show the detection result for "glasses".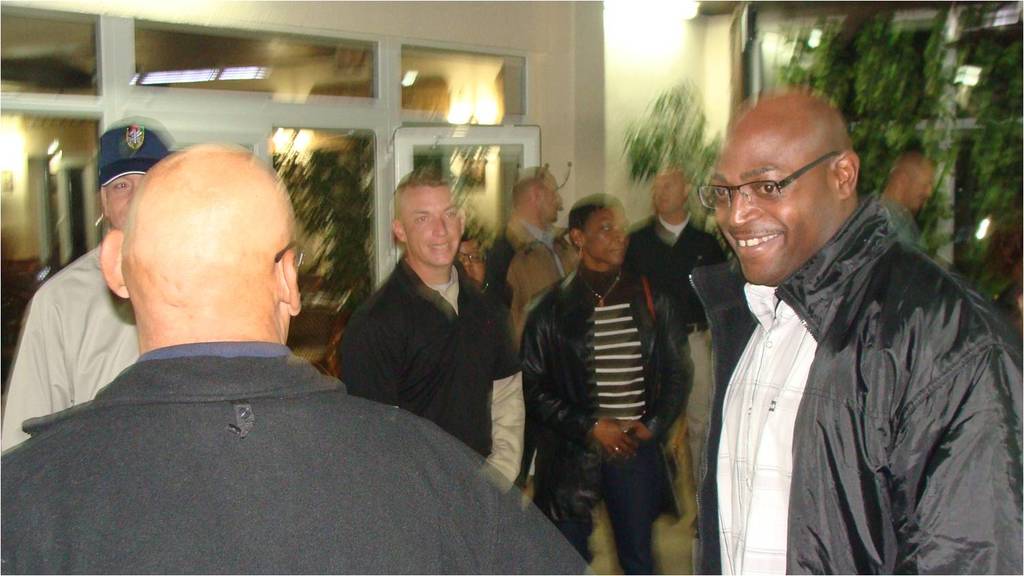
699, 151, 842, 213.
